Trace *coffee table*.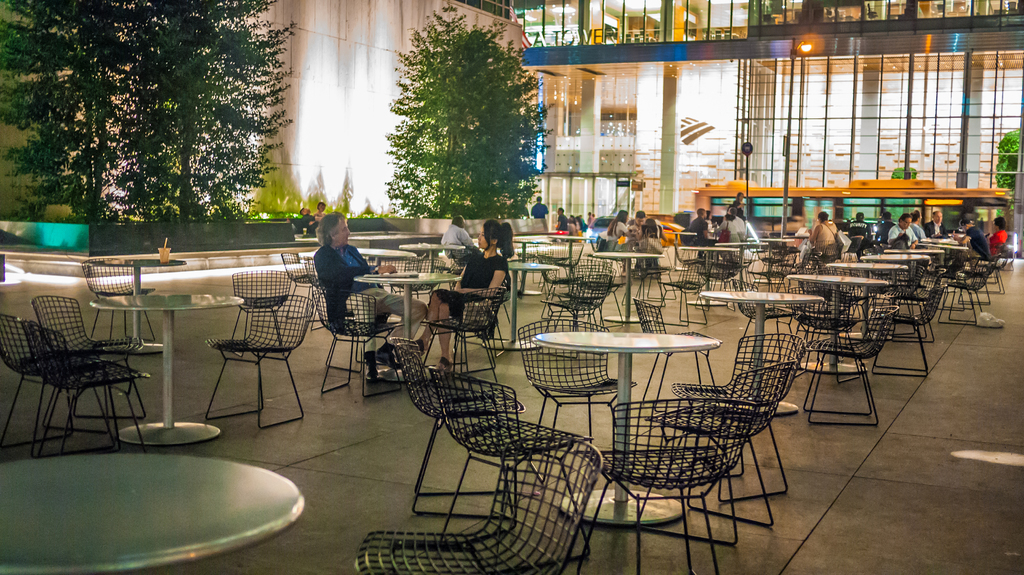
Traced to detection(700, 290, 824, 411).
